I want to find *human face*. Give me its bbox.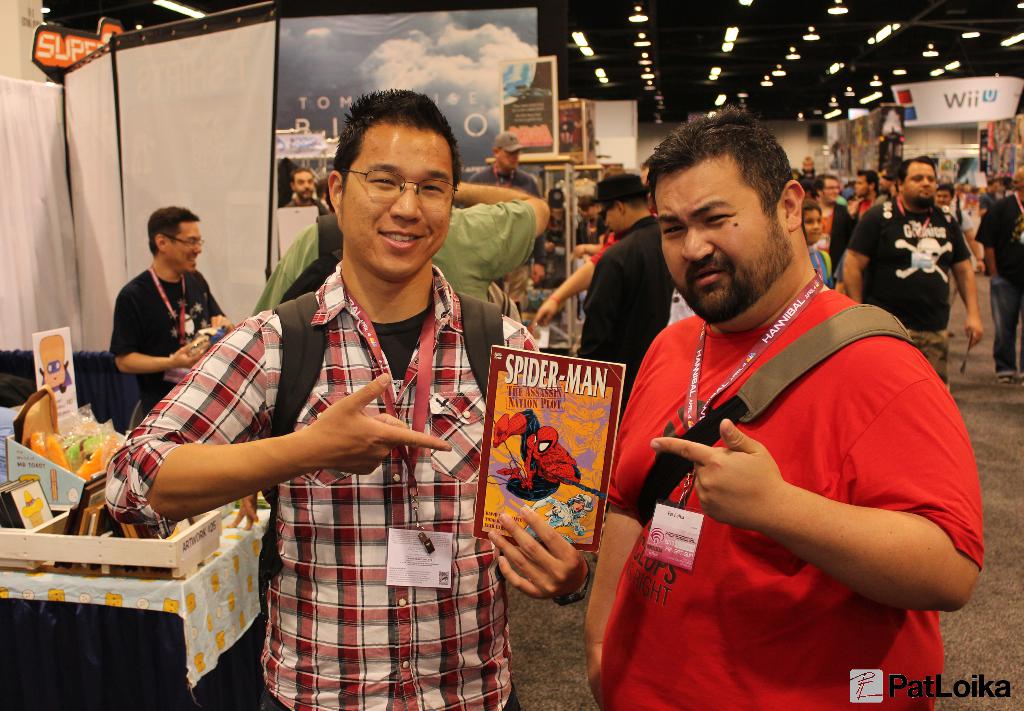
500, 149, 521, 170.
